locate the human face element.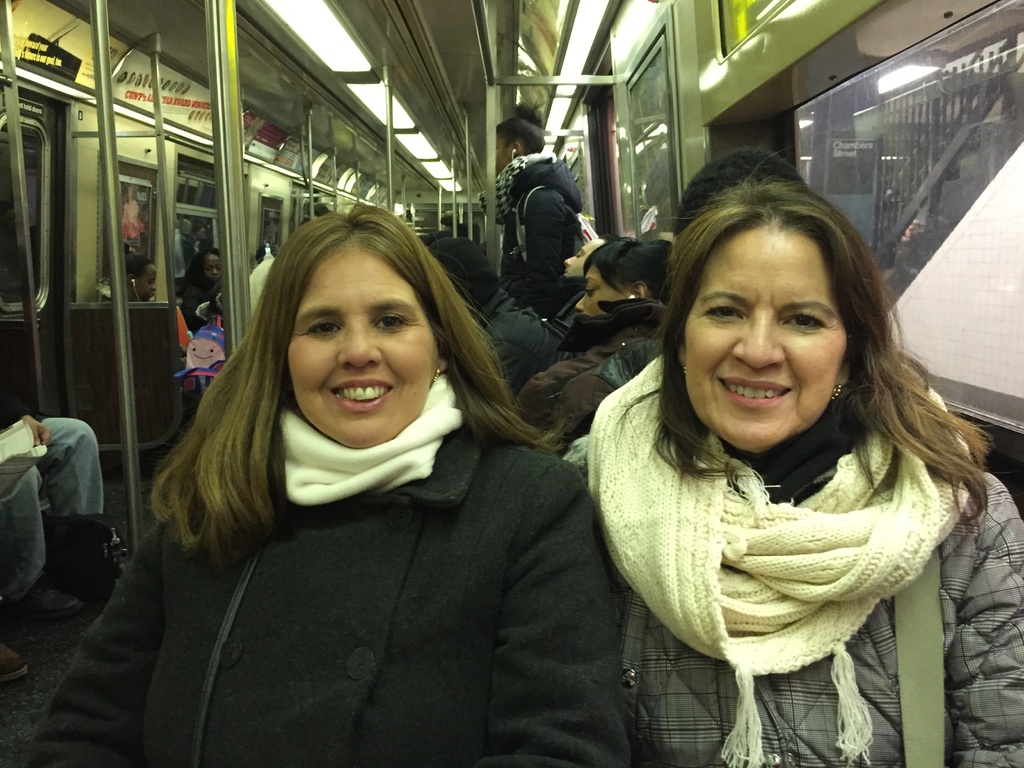
Element bbox: [left=206, top=254, right=219, bottom=284].
